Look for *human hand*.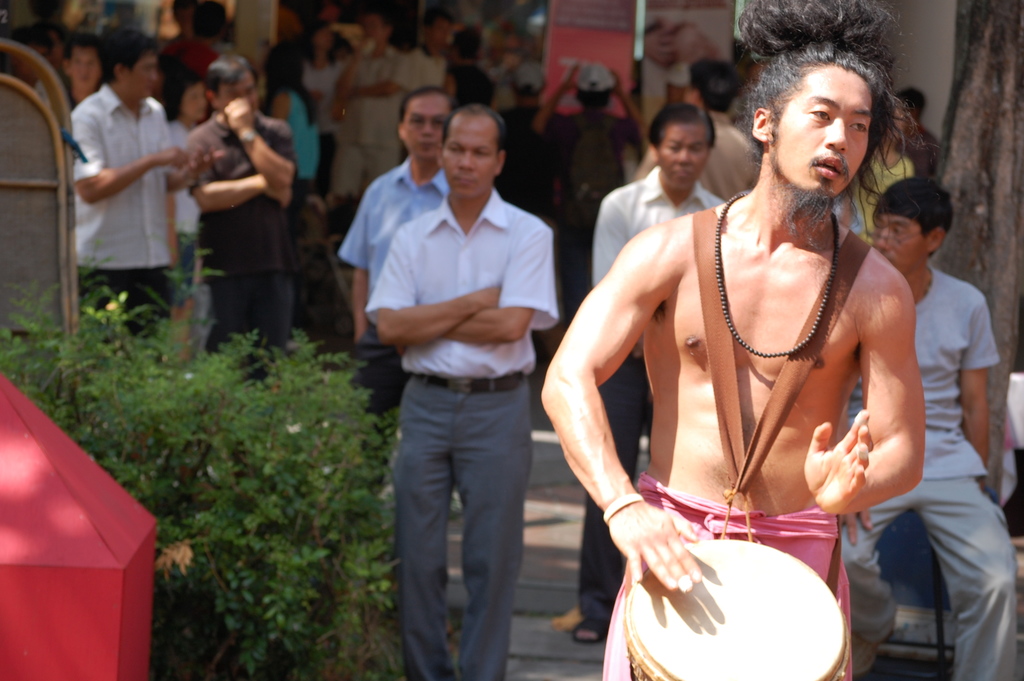
Found: box=[221, 98, 253, 135].
